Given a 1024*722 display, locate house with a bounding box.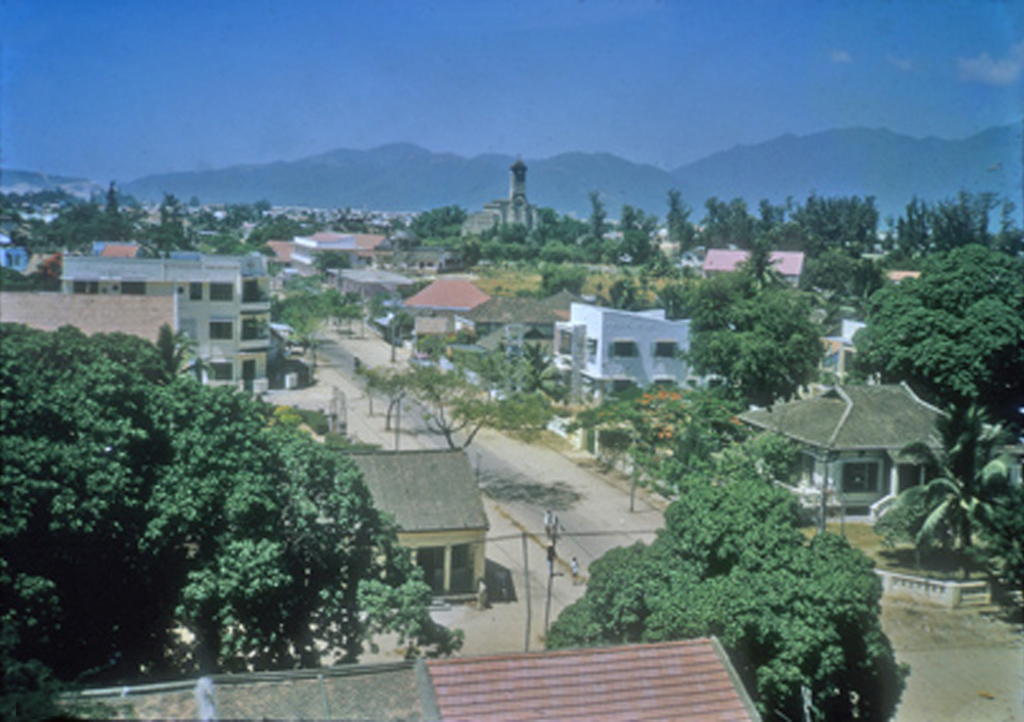
Located: locate(0, 288, 182, 360).
